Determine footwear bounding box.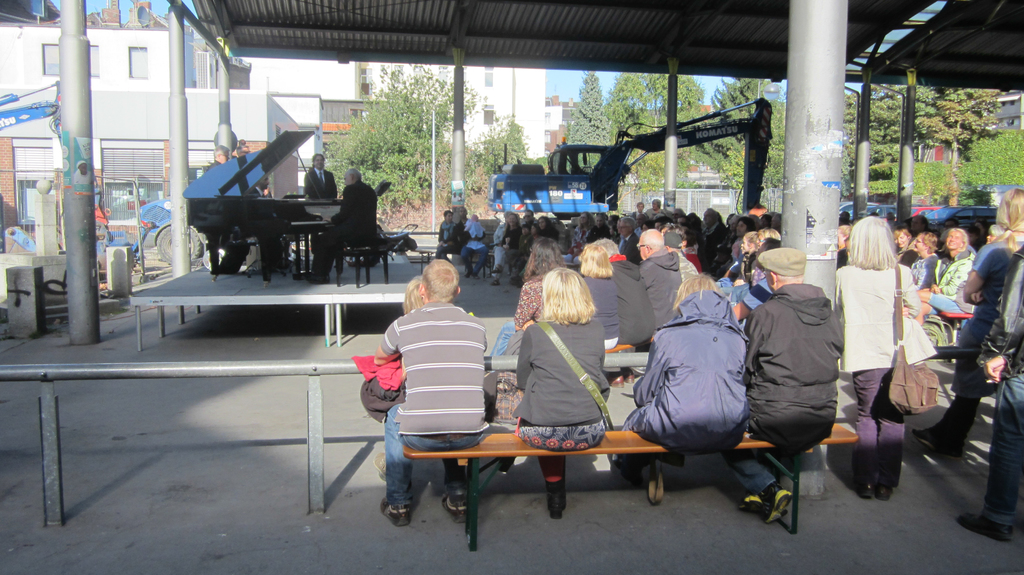
Determined: l=465, t=269, r=472, b=276.
